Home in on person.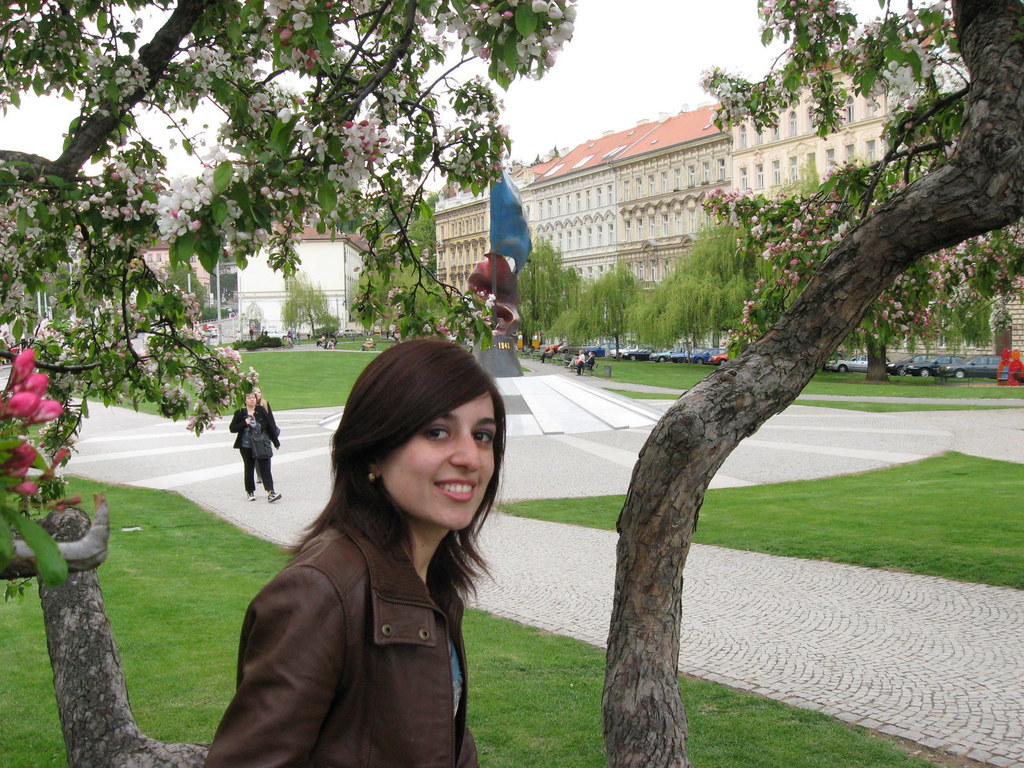
Homed in at {"left": 228, "top": 393, "right": 282, "bottom": 500}.
